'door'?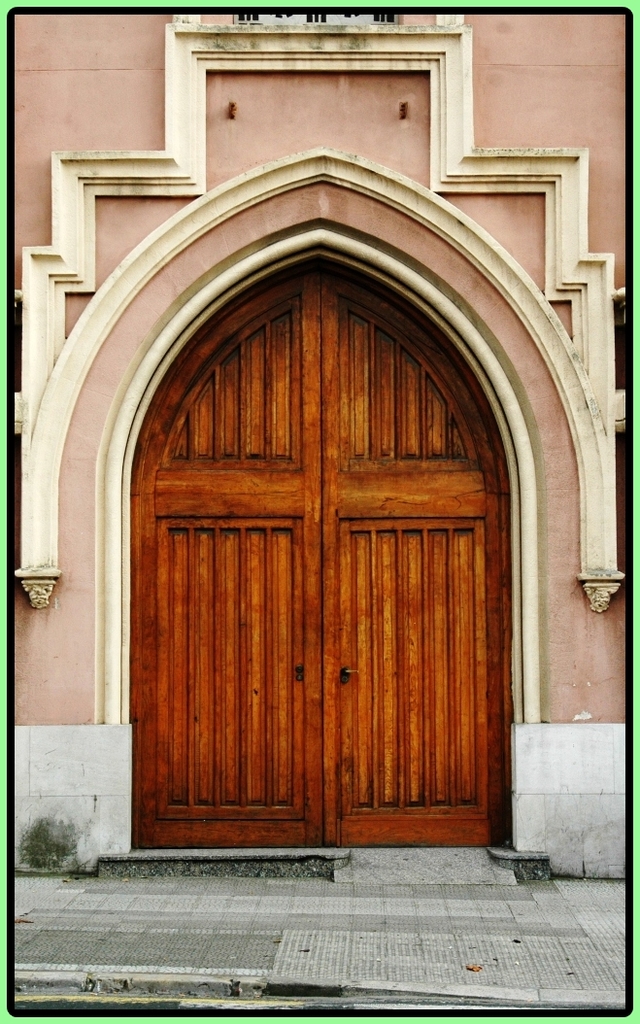
pyautogui.locateOnScreen(92, 271, 527, 880)
